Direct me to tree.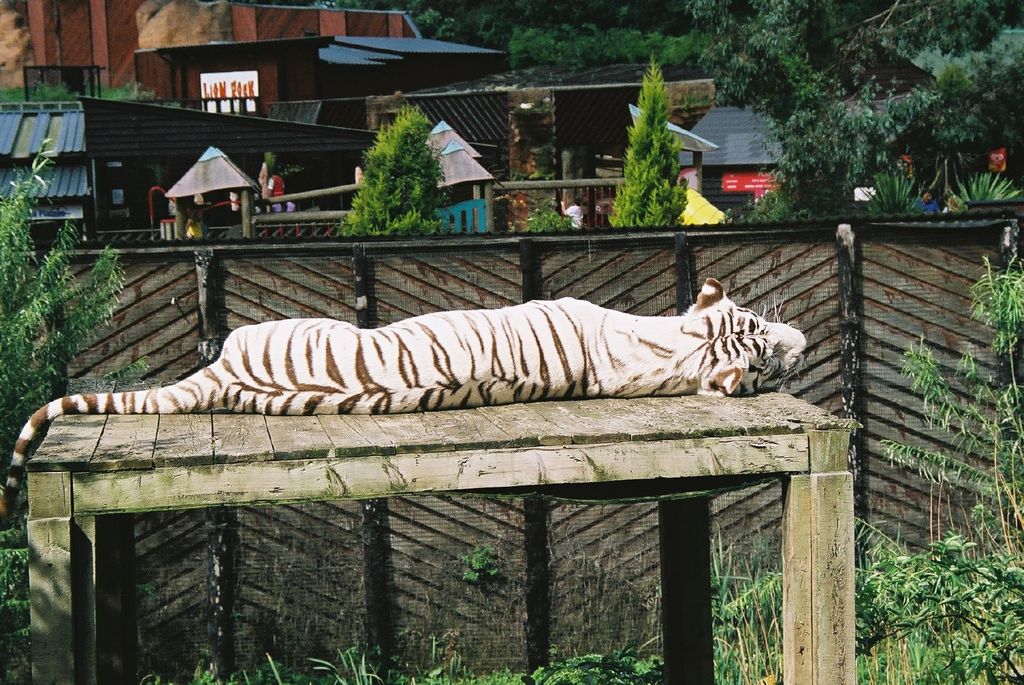
Direction: region(0, 138, 135, 494).
